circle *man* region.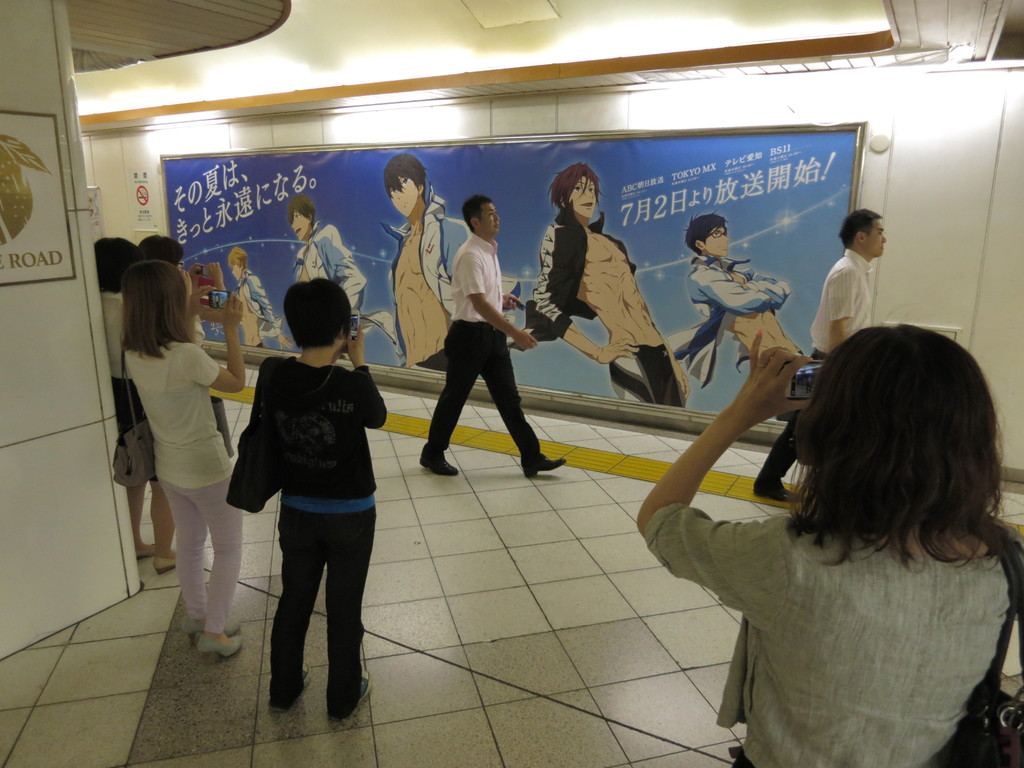
Region: <bbox>292, 193, 366, 314</bbox>.
